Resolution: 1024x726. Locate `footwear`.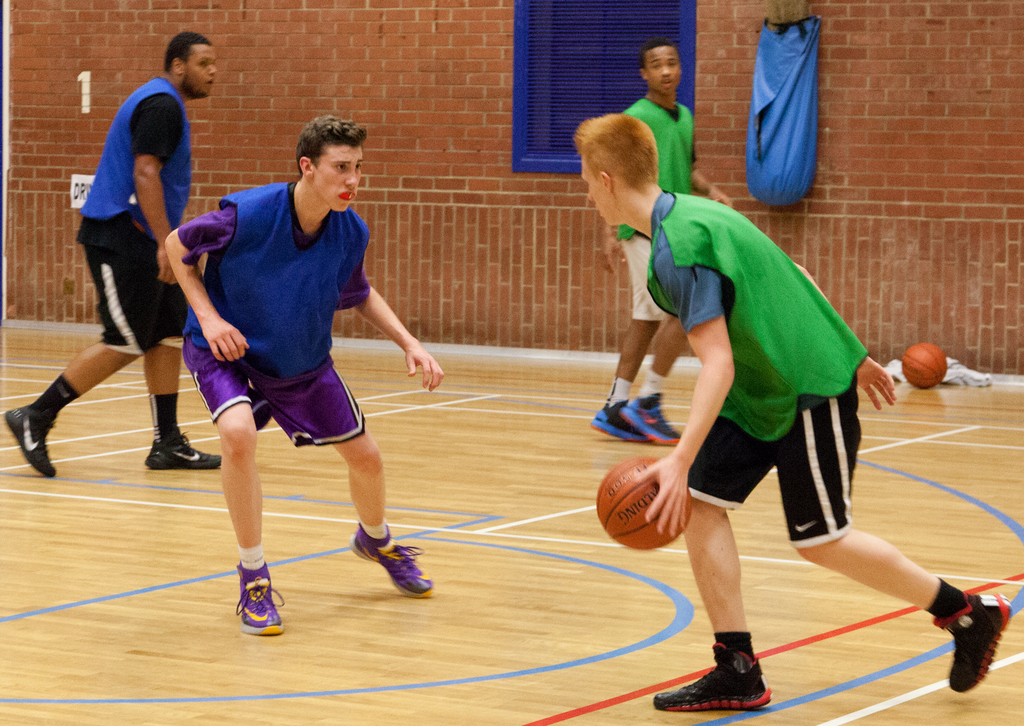
BBox(232, 562, 287, 638).
